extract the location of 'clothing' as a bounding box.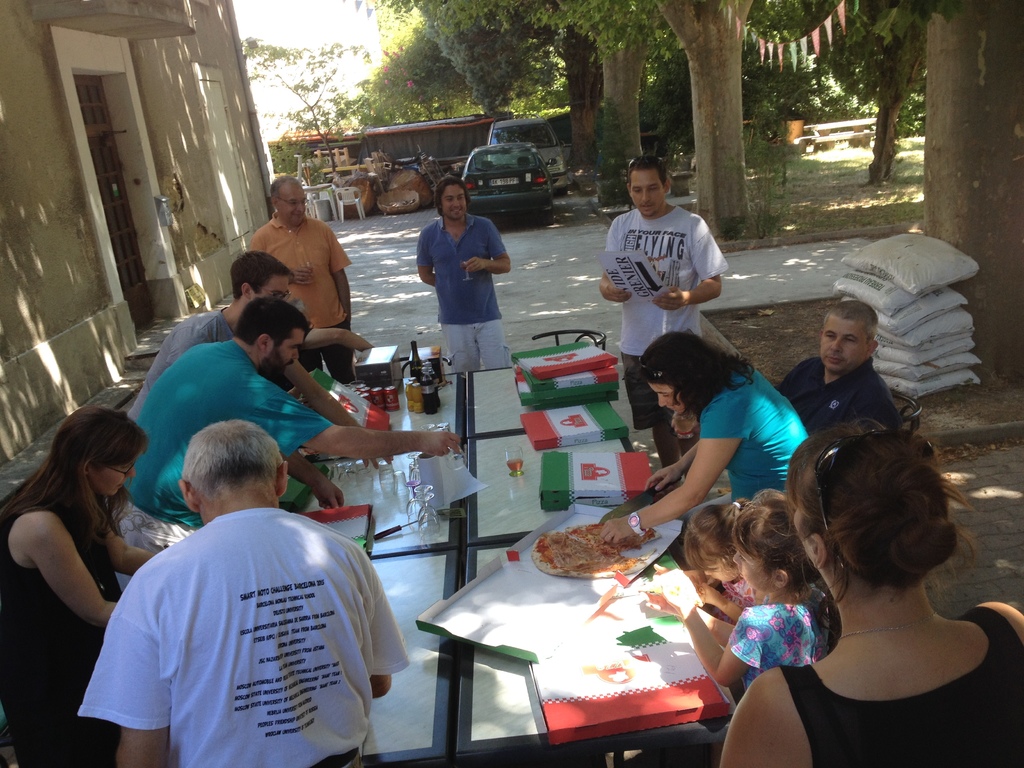
BBox(780, 602, 1023, 765).
